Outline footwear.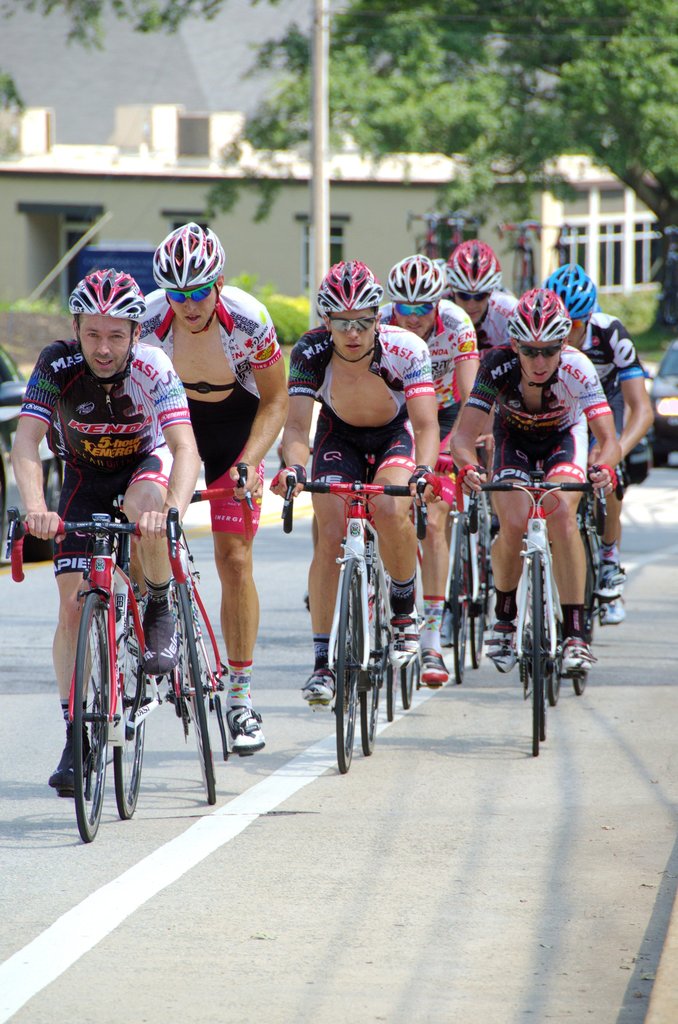
Outline: detection(223, 705, 267, 755).
